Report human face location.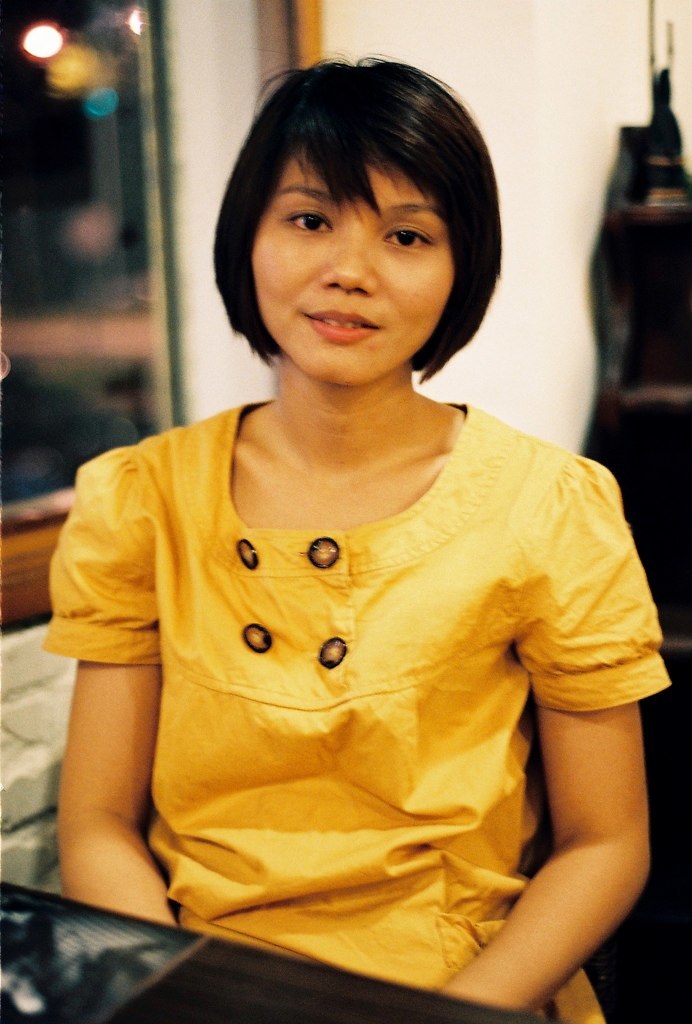
Report: x1=249, y1=160, x2=462, y2=384.
